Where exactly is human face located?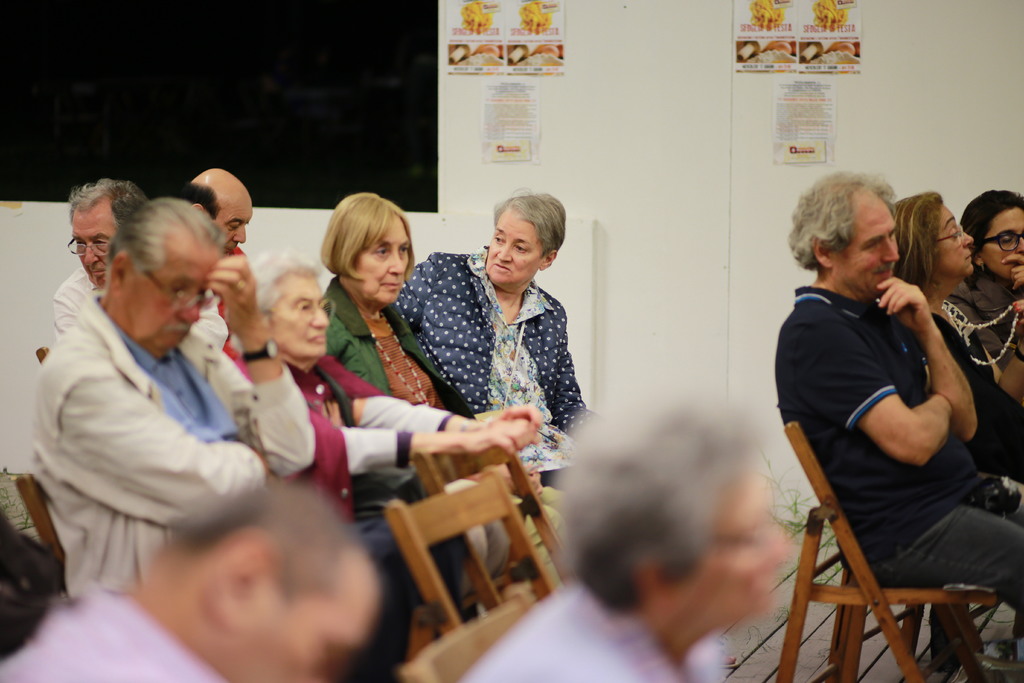
Its bounding box is BBox(278, 270, 326, 354).
